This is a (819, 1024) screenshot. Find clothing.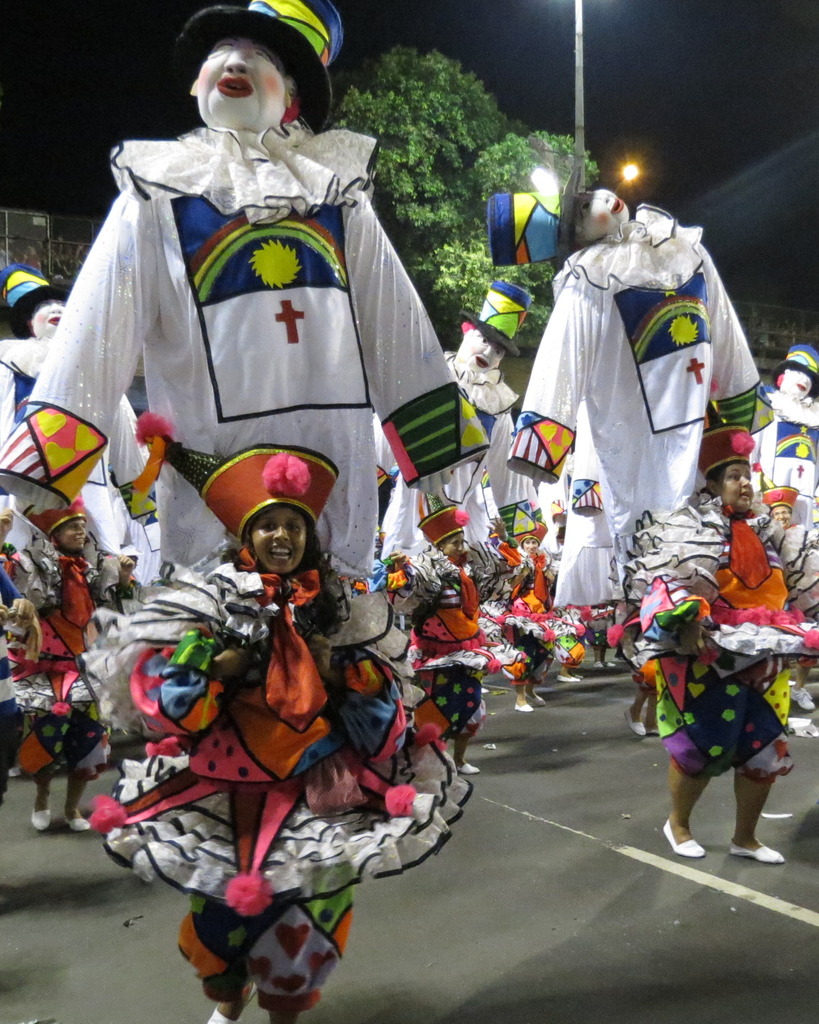
Bounding box: box=[730, 404, 818, 519].
